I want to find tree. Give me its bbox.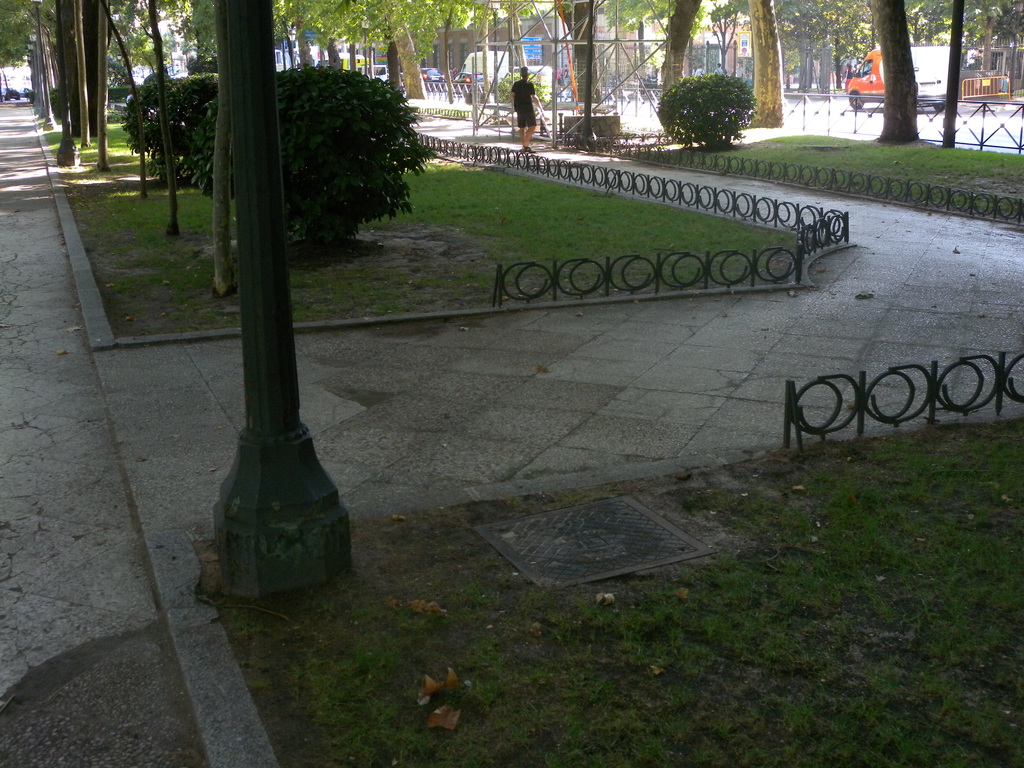
bbox=(862, 0, 923, 141).
